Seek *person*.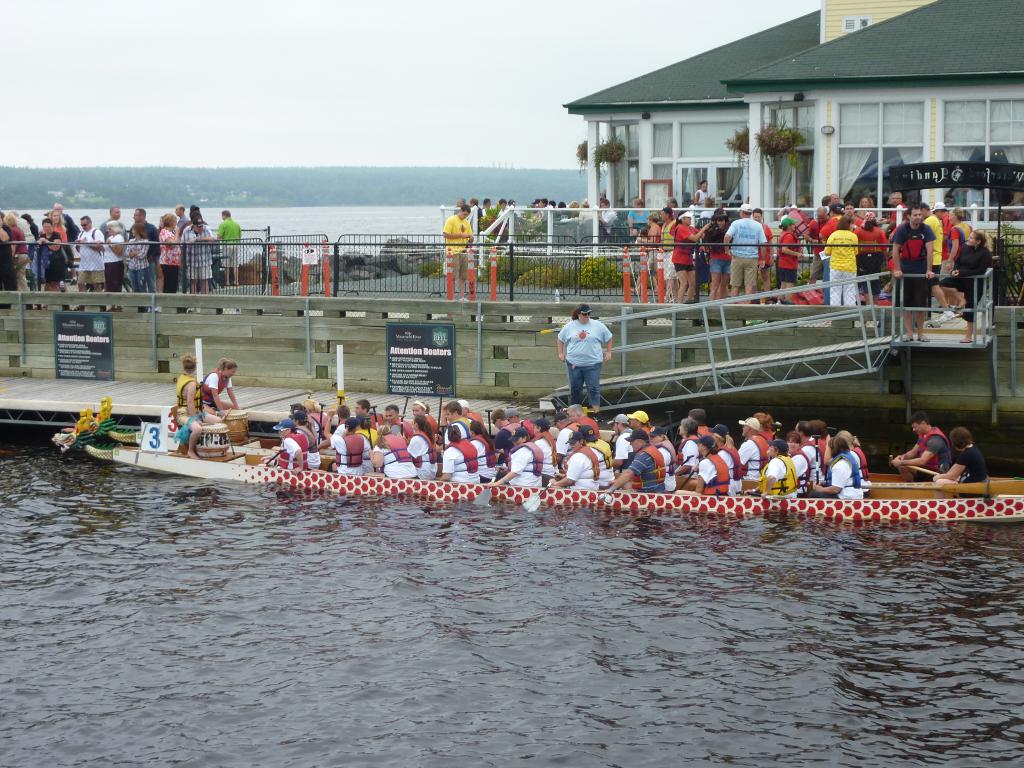
(491,412,525,446).
